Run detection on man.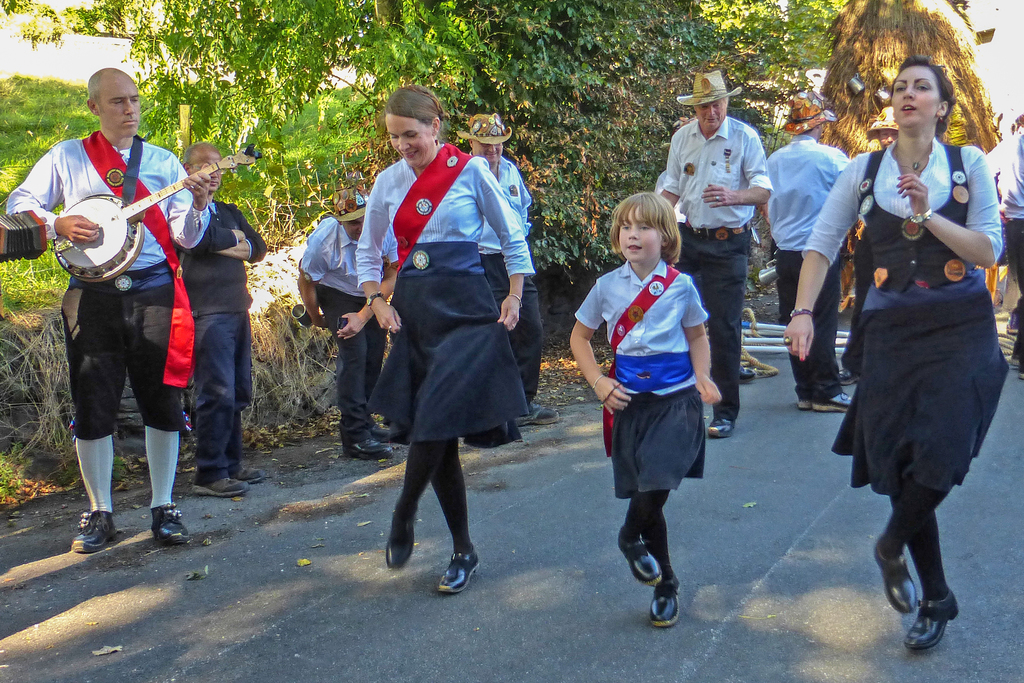
Result: l=762, t=97, r=856, b=415.
